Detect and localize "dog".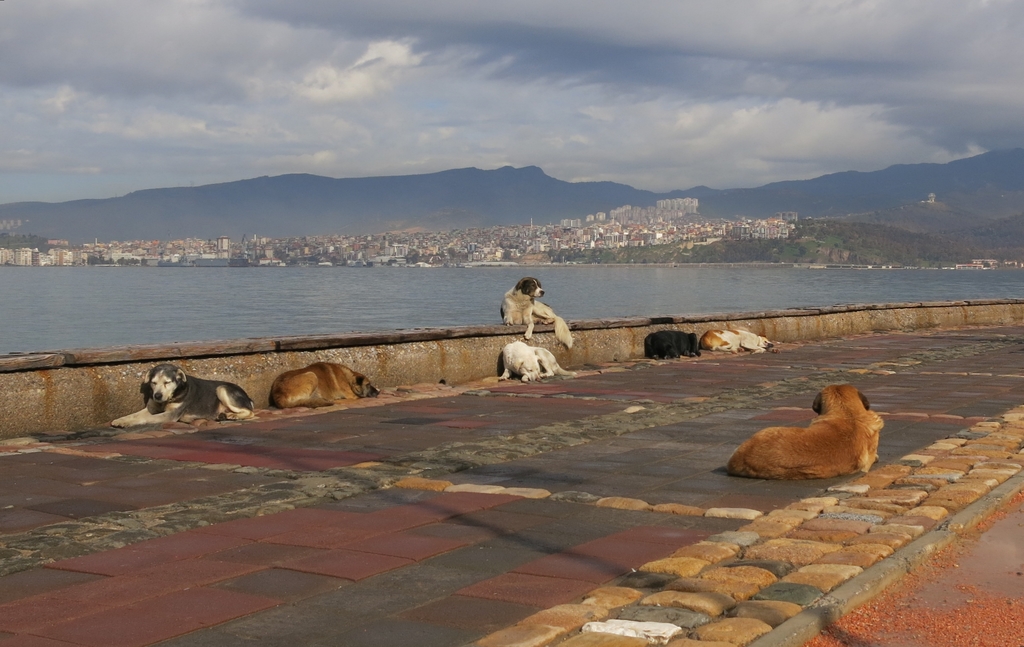
Localized at crop(502, 343, 568, 380).
